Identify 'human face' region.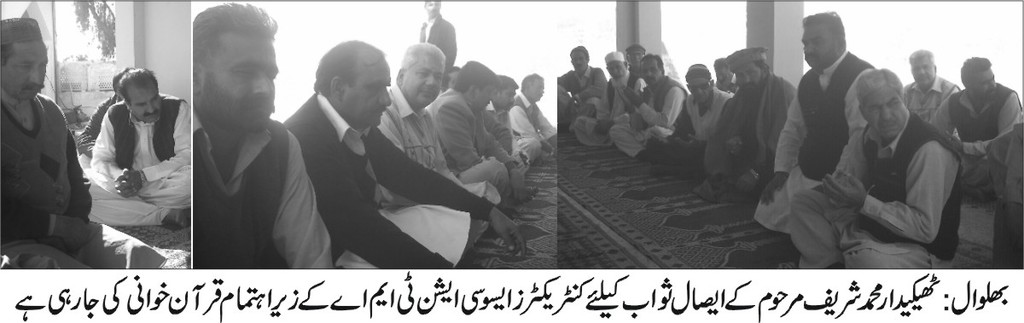
Region: <region>864, 86, 906, 139</region>.
